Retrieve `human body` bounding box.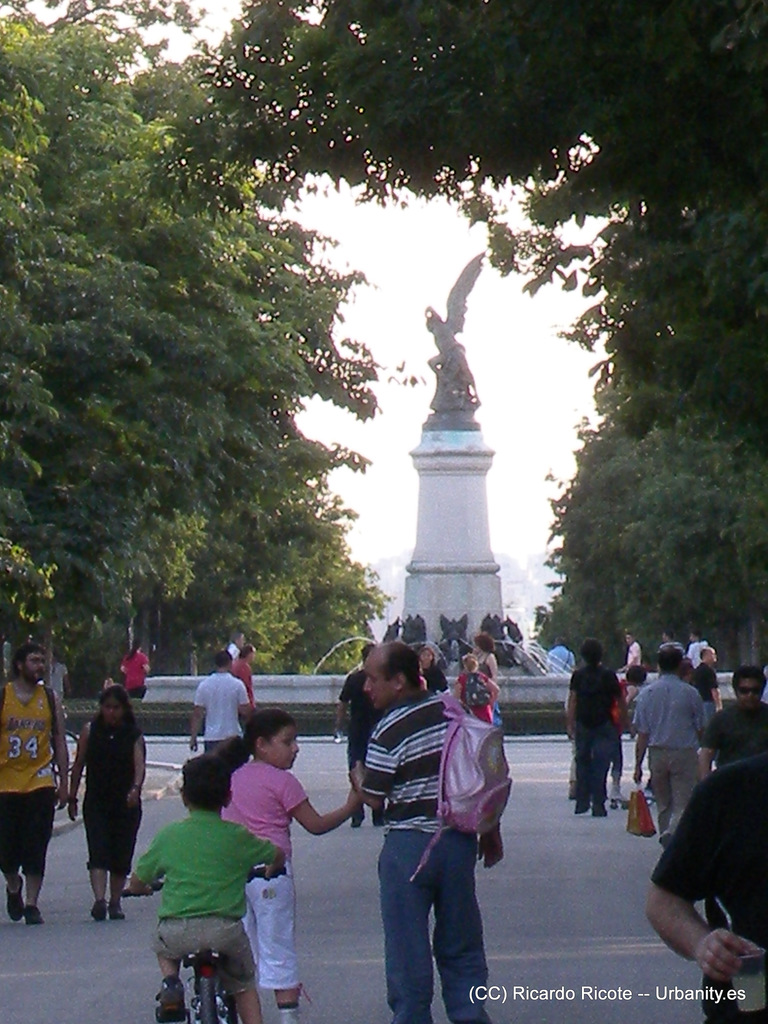
Bounding box: [0, 646, 68, 926].
